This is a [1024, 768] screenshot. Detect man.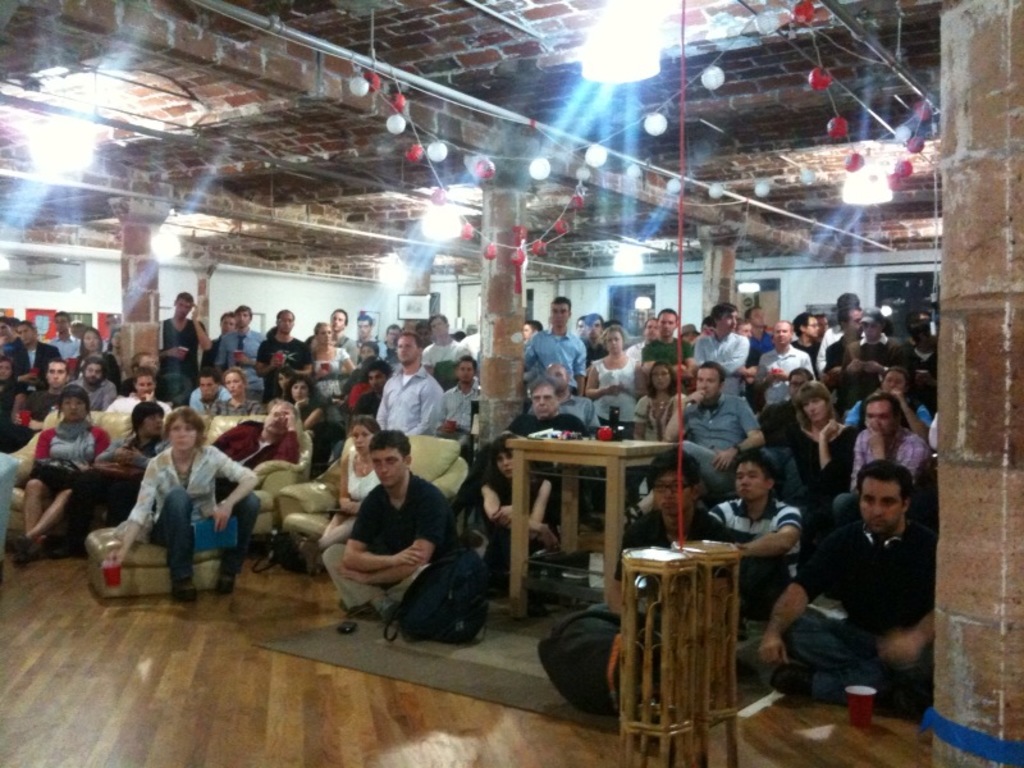
(x1=849, y1=393, x2=929, y2=492).
